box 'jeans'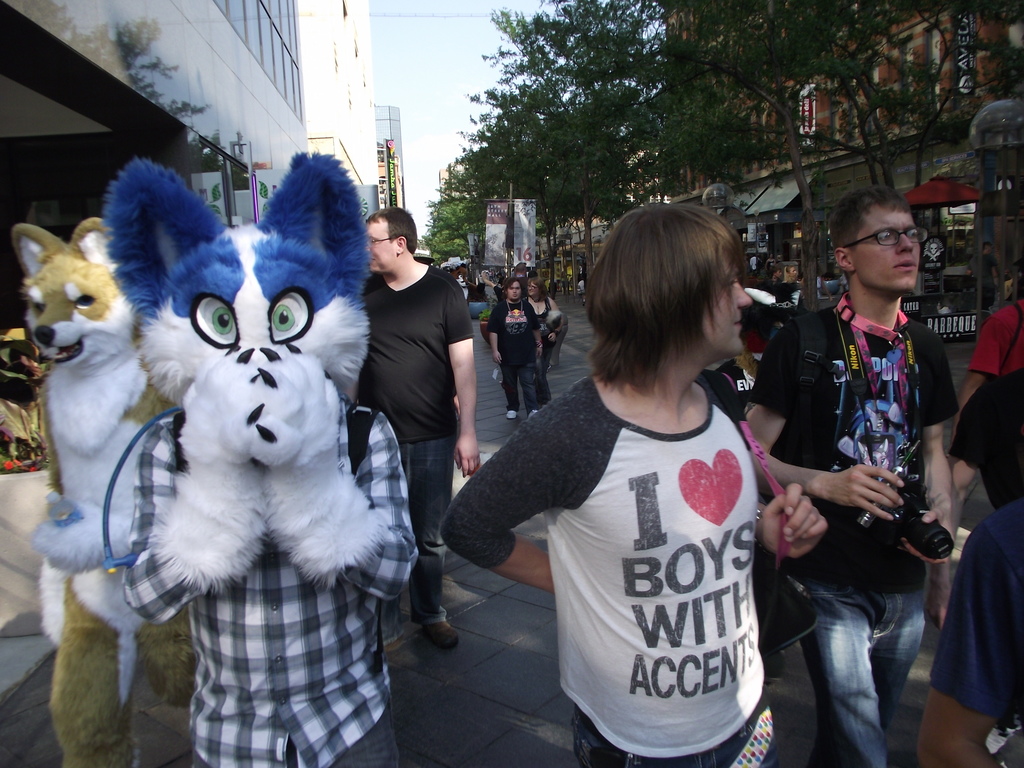
[left=382, top=440, right=458, bottom=644]
